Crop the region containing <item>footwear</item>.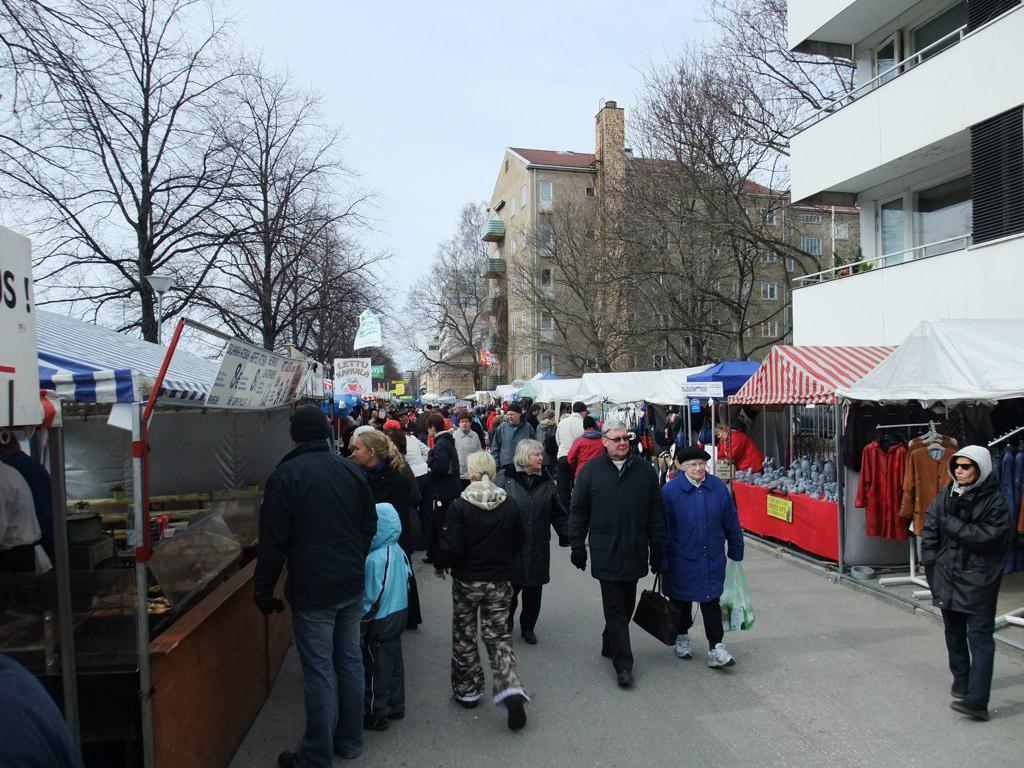
Crop region: <box>518,625,540,641</box>.
